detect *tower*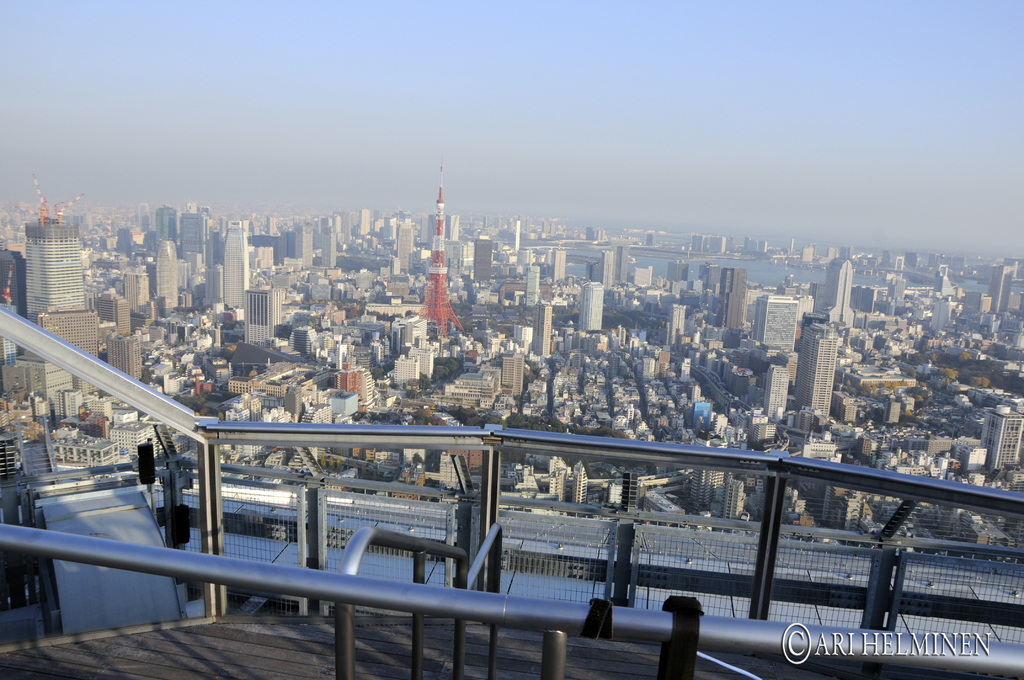
761, 360, 791, 423
